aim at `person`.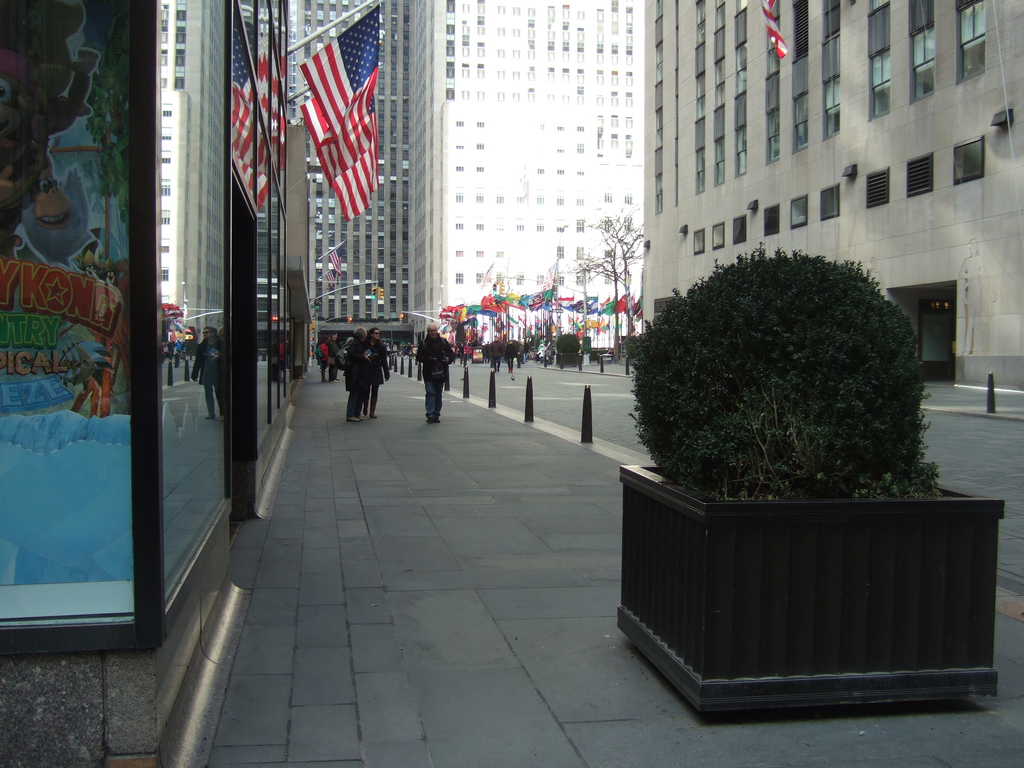
Aimed at bbox=(413, 316, 460, 431).
